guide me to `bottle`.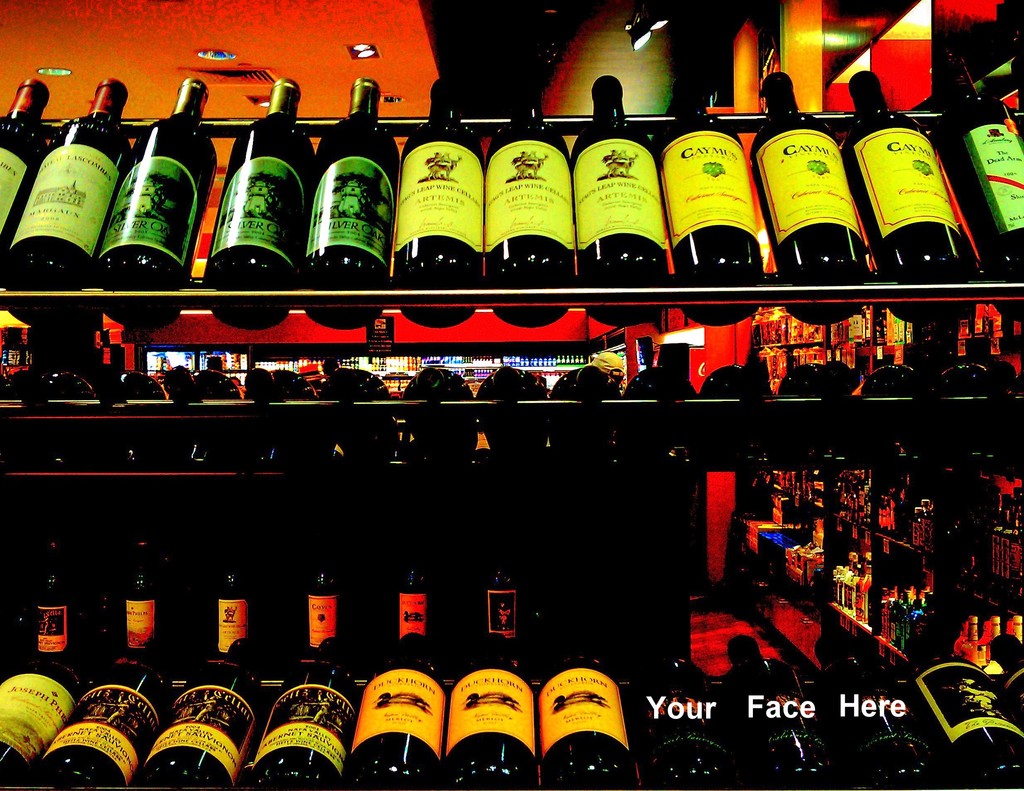
Guidance: (40, 648, 168, 790).
